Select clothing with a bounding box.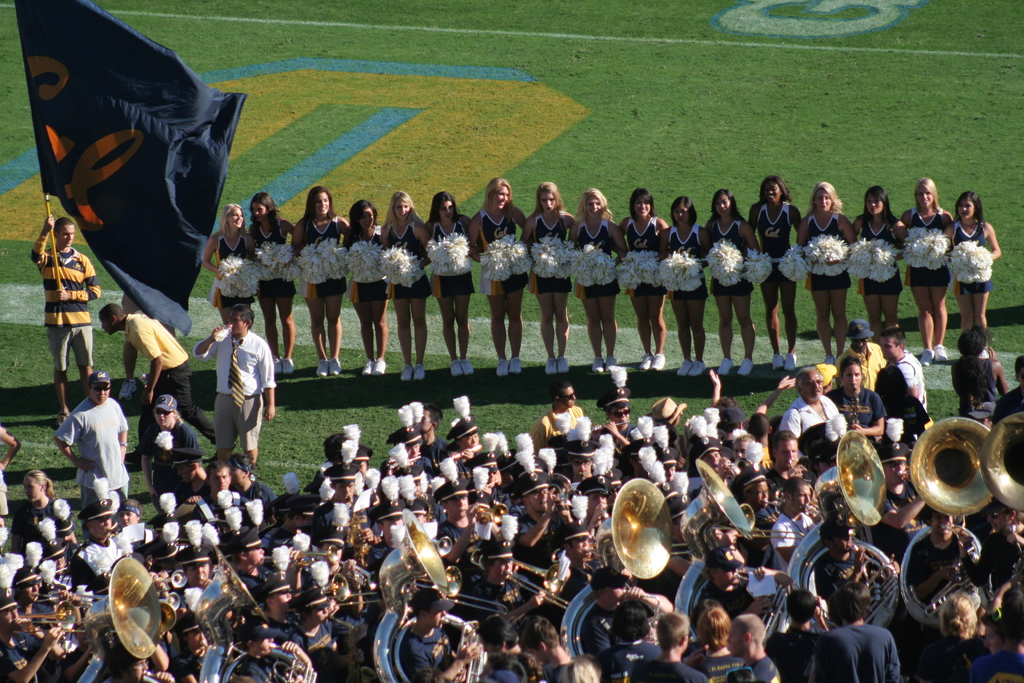
Rect(35, 589, 69, 641).
